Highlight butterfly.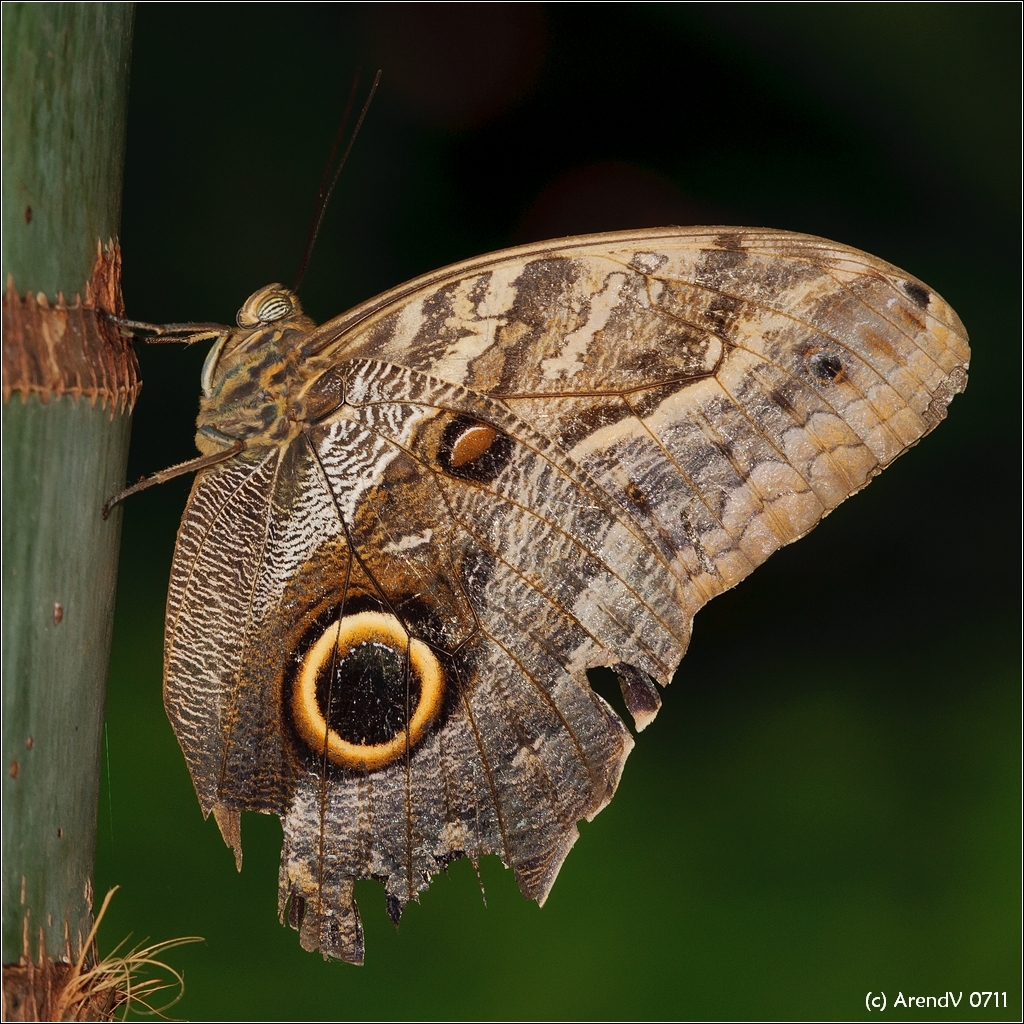
Highlighted region: [165, 218, 977, 897].
